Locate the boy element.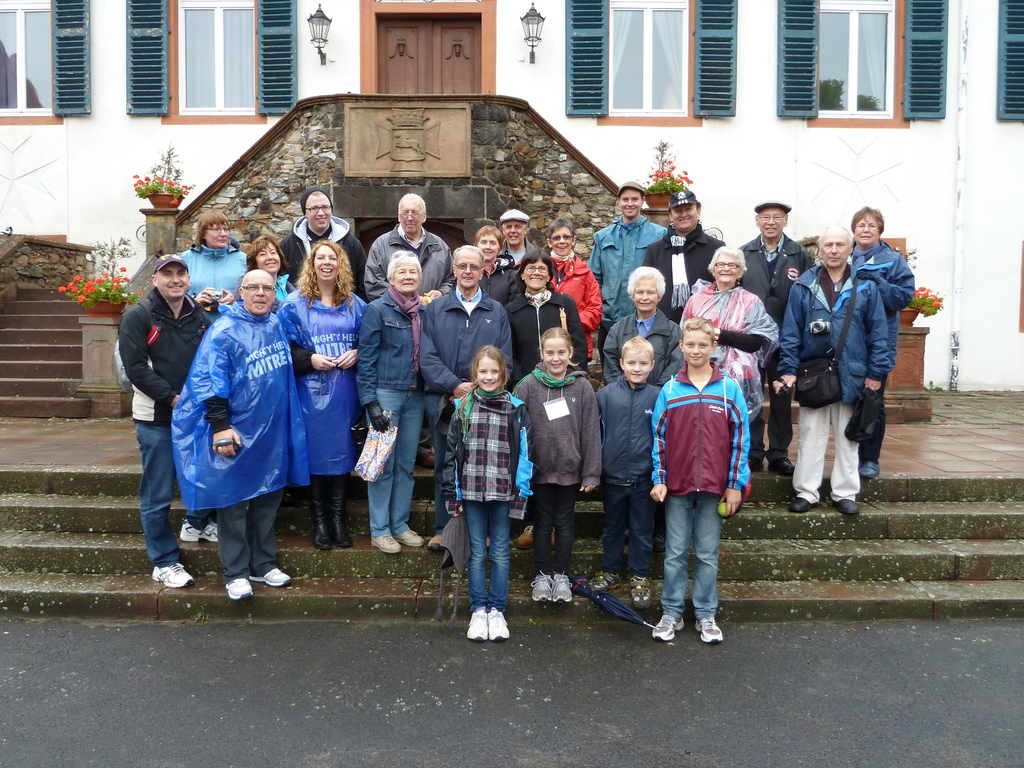
Element bbox: 592:337:673:602.
